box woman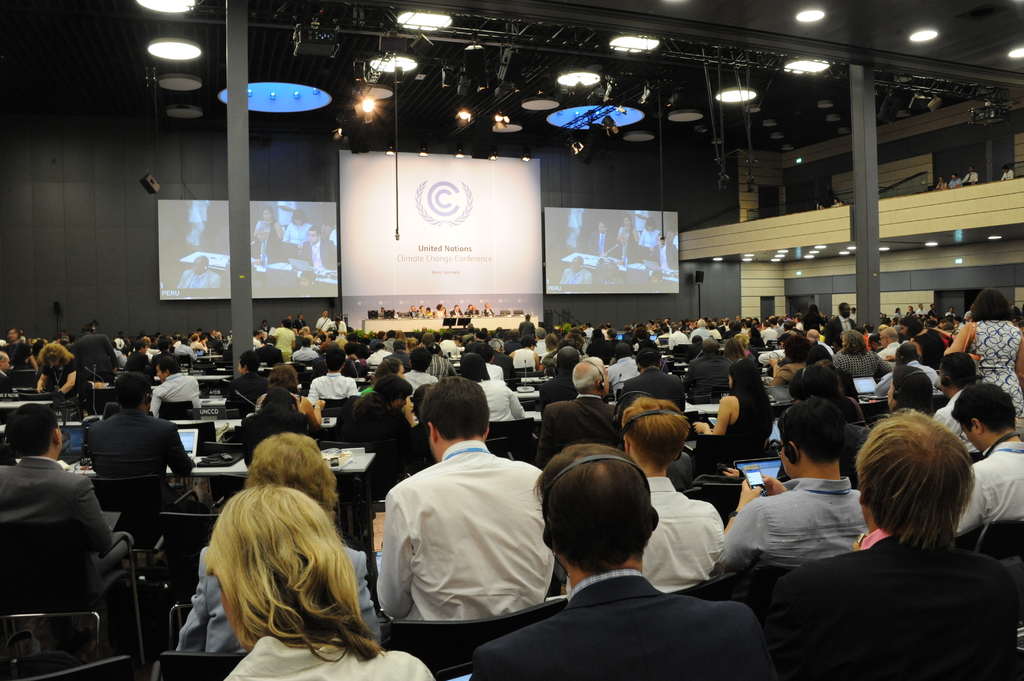
bbox(261, 365, 329, 431)
